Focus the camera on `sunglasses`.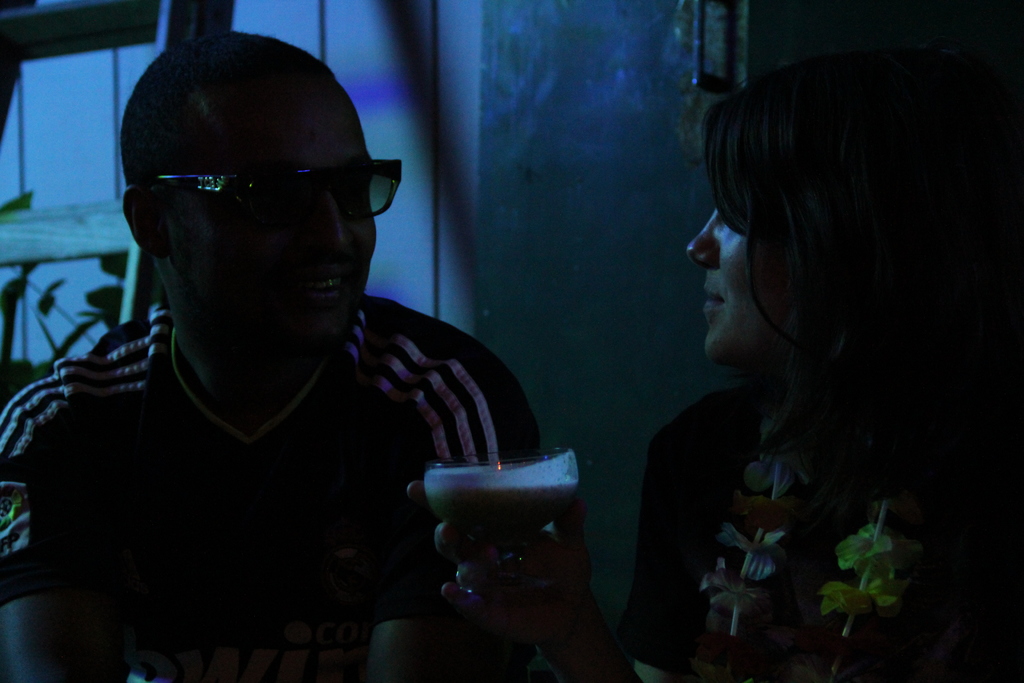
Focus region: box(136, 147, 402, 239).
